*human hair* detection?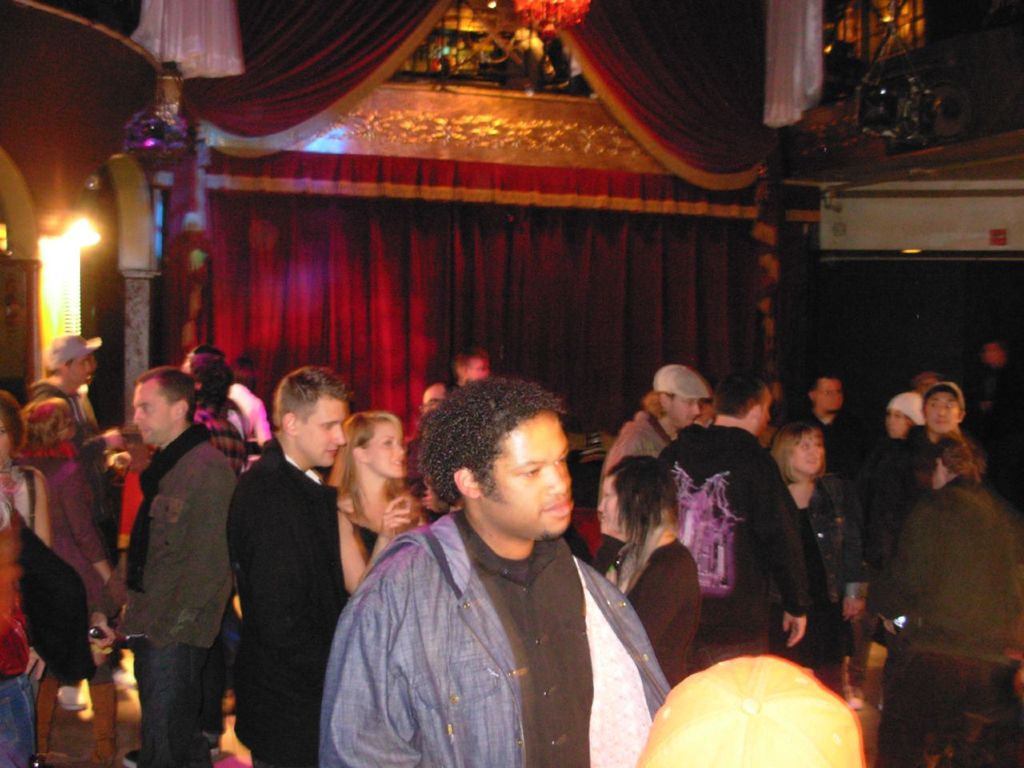
(x1=23, y1=394, x2=77, y2=450)
